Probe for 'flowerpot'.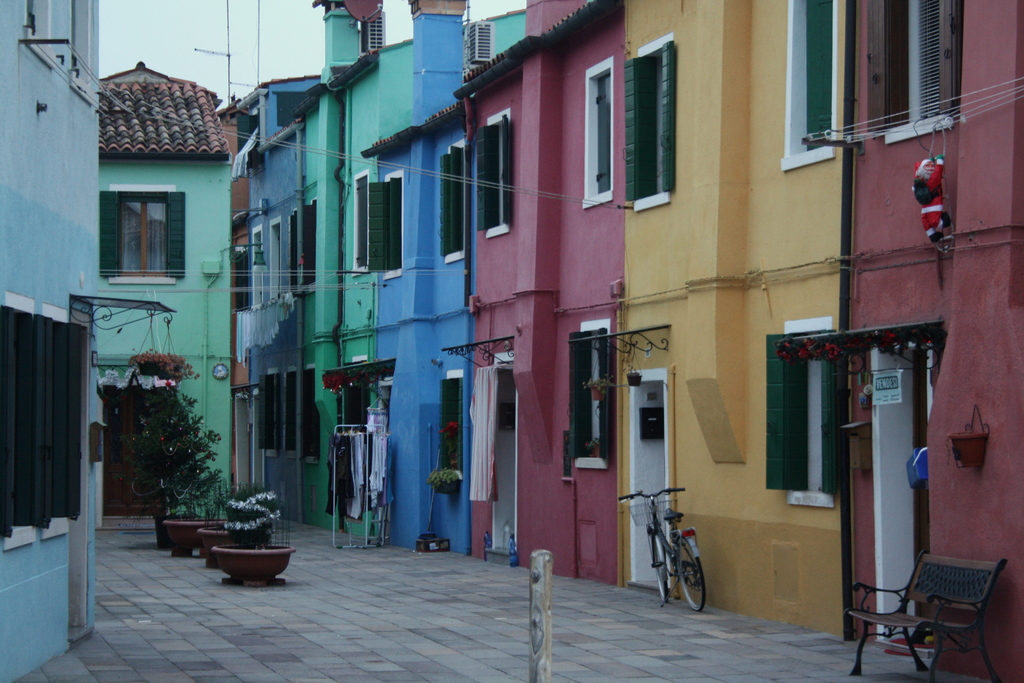
Probe result: 136,357,184,383.
